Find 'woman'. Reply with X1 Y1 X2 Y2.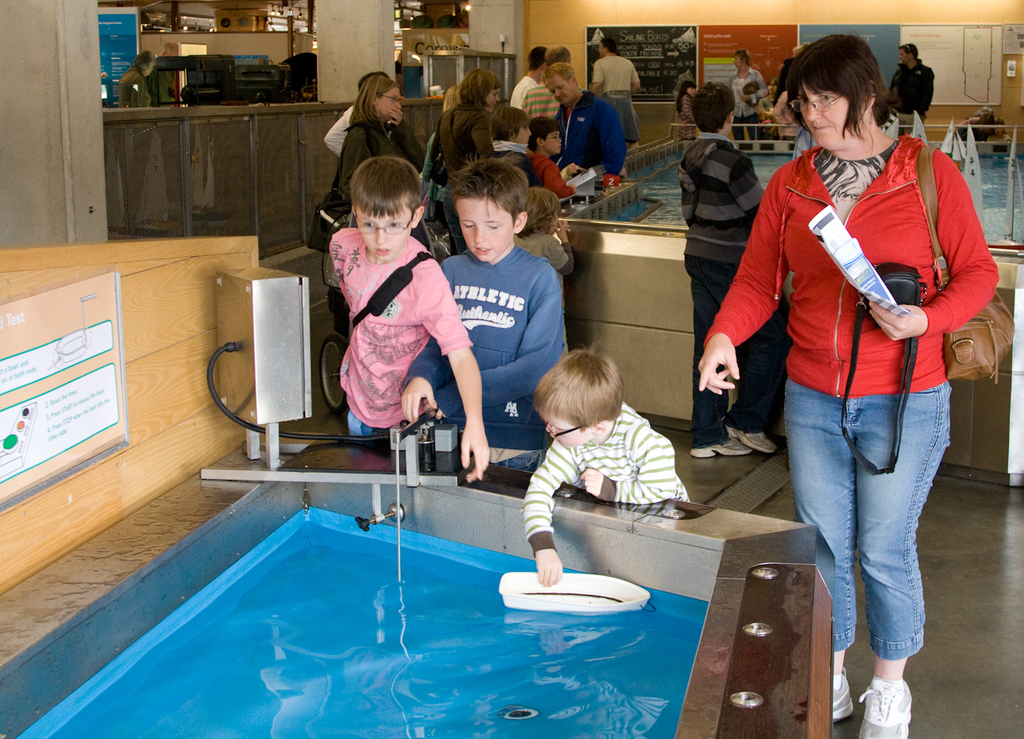
714 17 990 699.
